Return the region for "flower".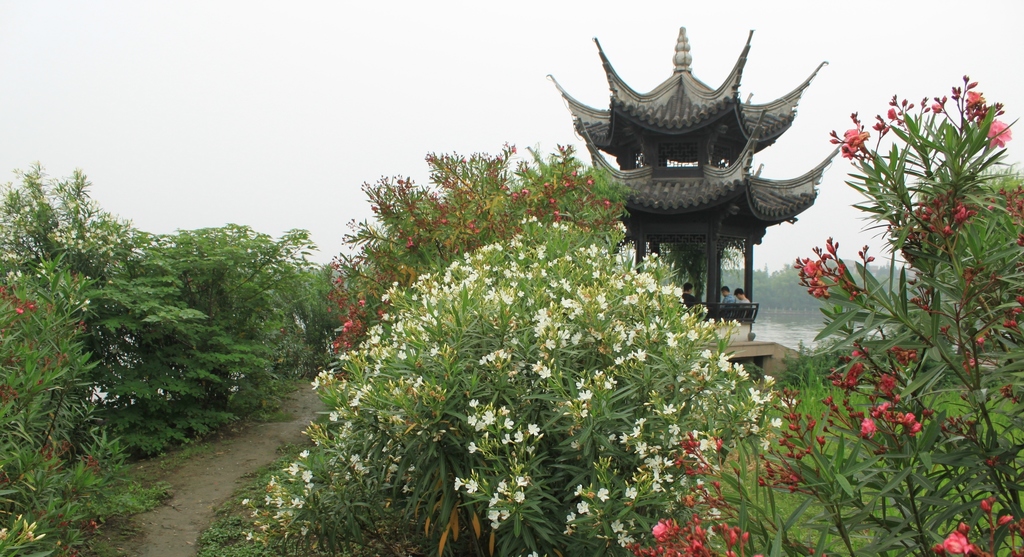
rect(838, 128, 870, 162).
